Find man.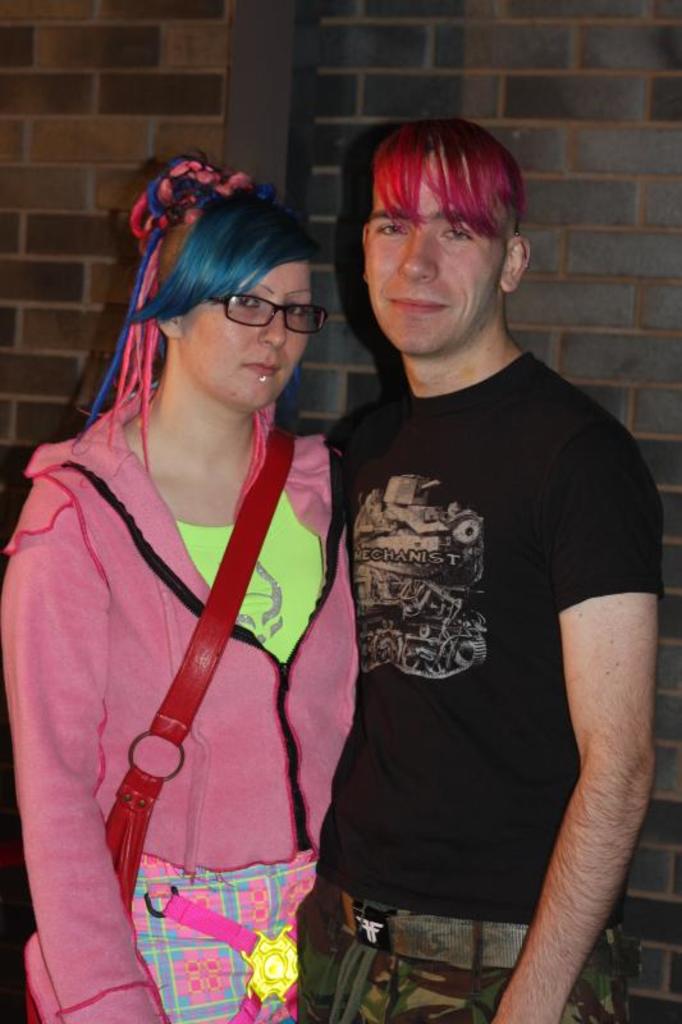
0/164/376/1023.
